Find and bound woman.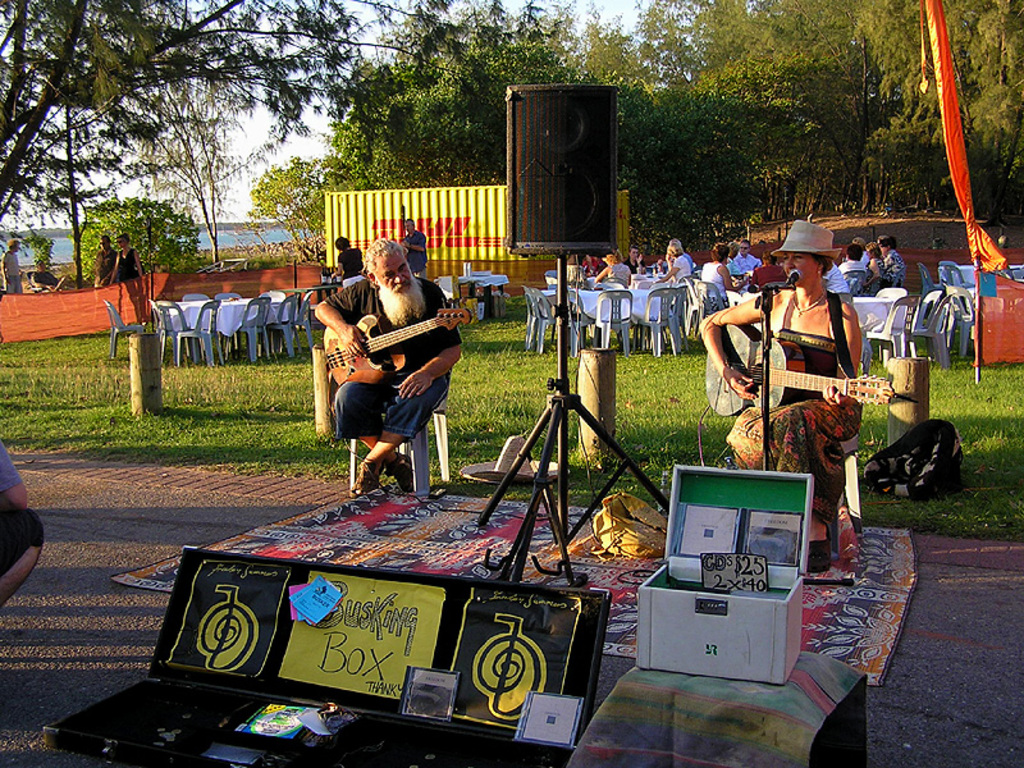
Bound: {"left": 694, "top": 220, "right": 863, "bottom": 573}.
